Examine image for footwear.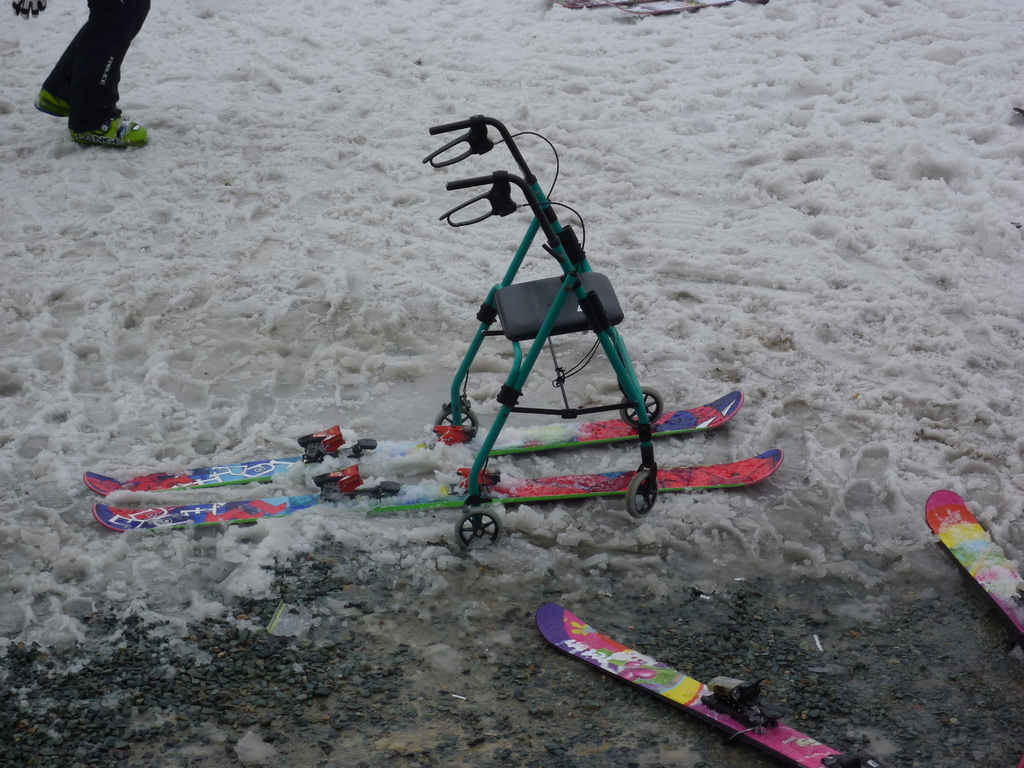
Examination result: {"left": 68, "top": 38, "right": 146, "bottom": 145}.
